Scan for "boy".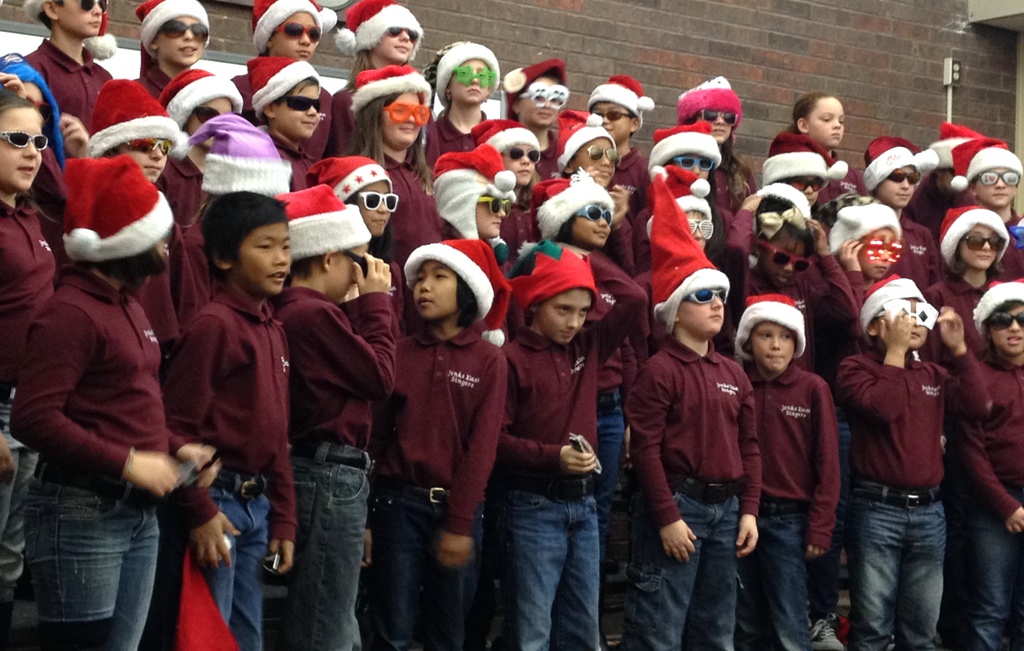
Scan result: [x1=735, y1=293, x2=836, y2=618].
